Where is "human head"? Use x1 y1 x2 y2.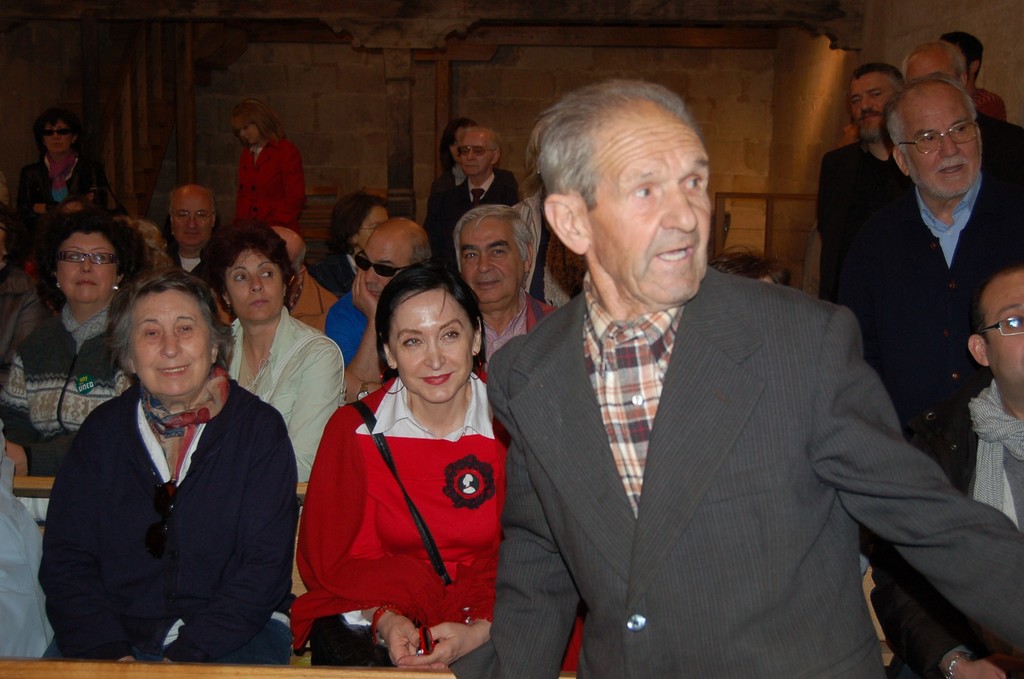
846 66 897 142.
